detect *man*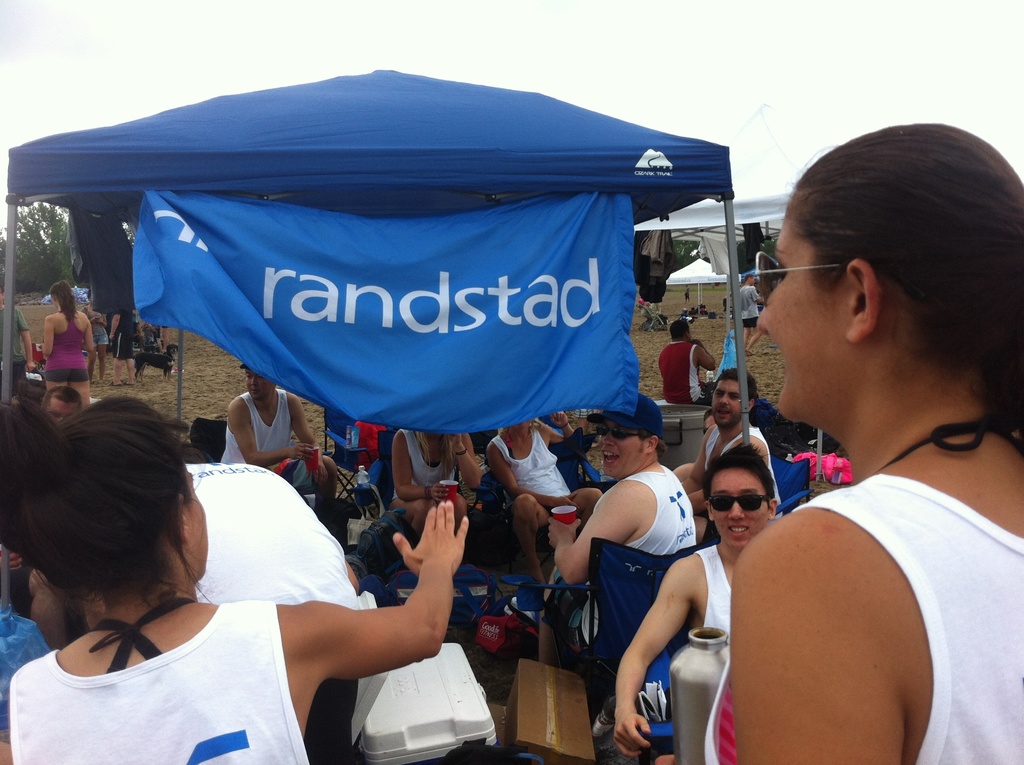
{"x1": 737, "y1": 265, "x2": 762, "y2": 344}
